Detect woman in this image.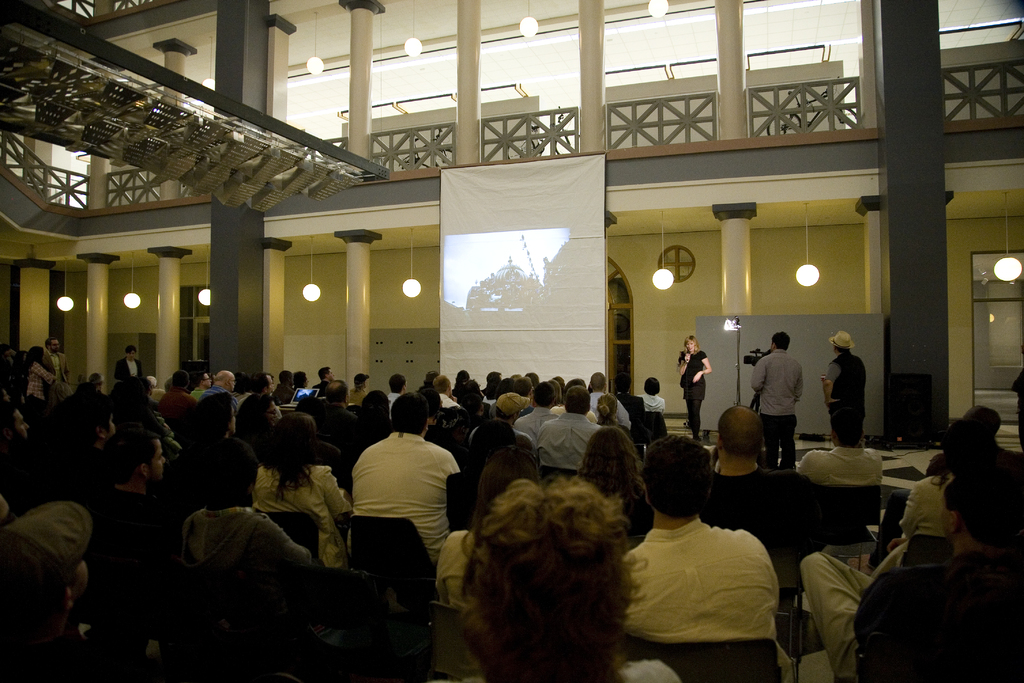
Detection: 236:393:284:457.
